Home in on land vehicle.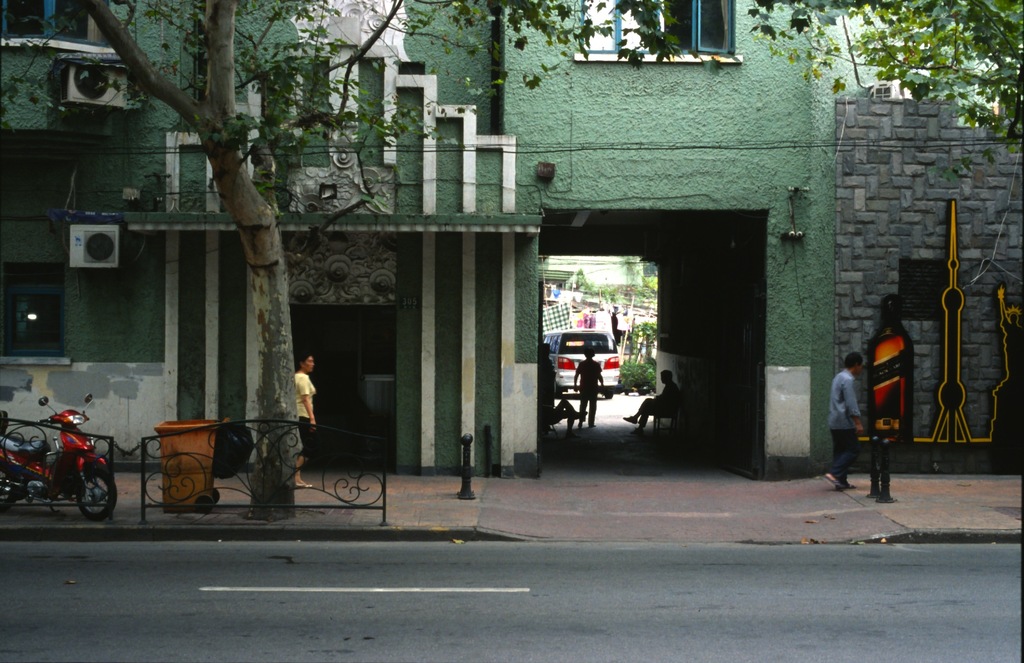
Homed in at 541:327:621:400.
